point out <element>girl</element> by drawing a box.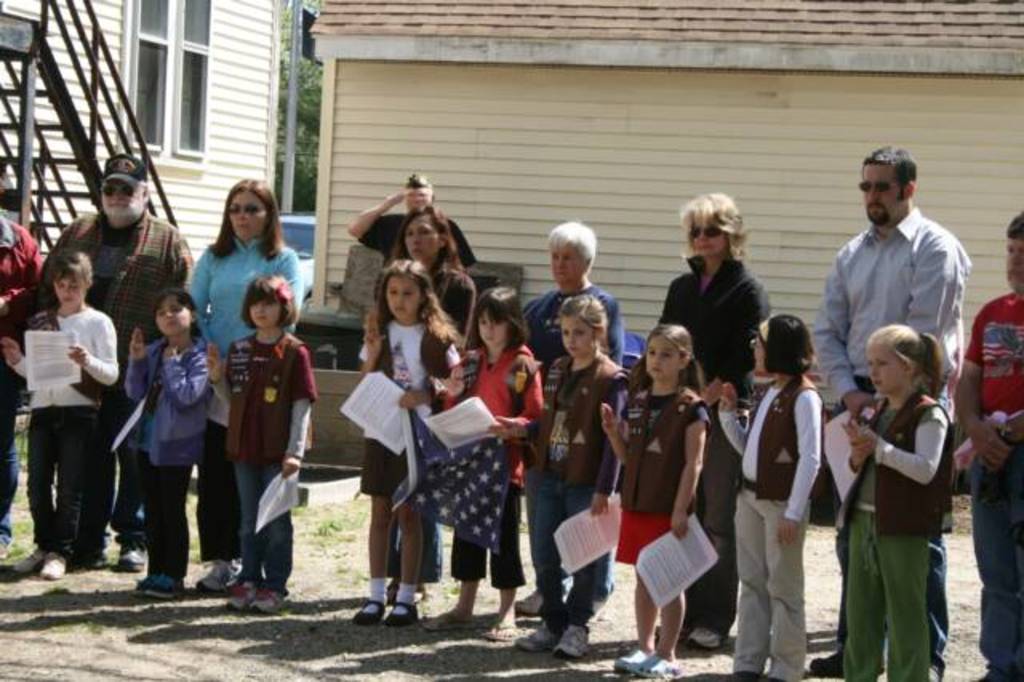
123/287/214/600.
